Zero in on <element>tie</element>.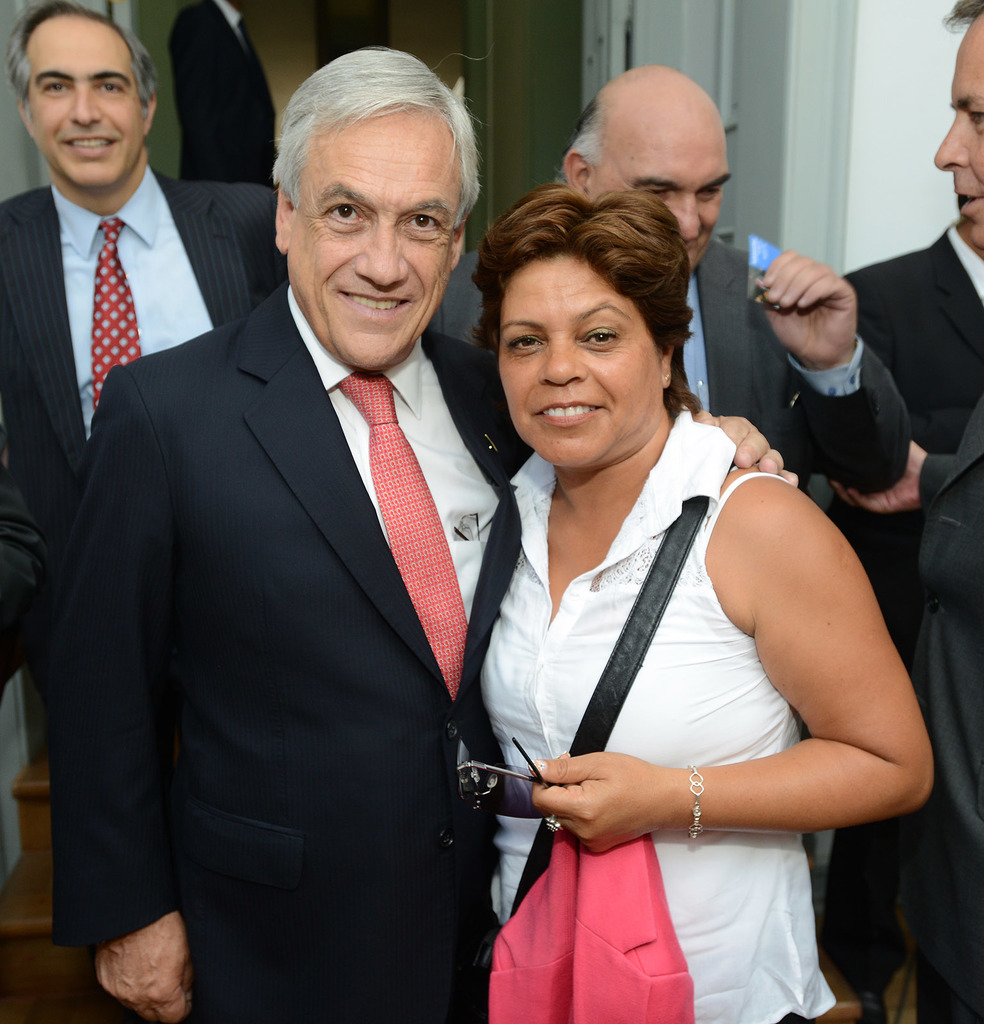
Zeroed in: BBox(90, 213, 146, 414).
